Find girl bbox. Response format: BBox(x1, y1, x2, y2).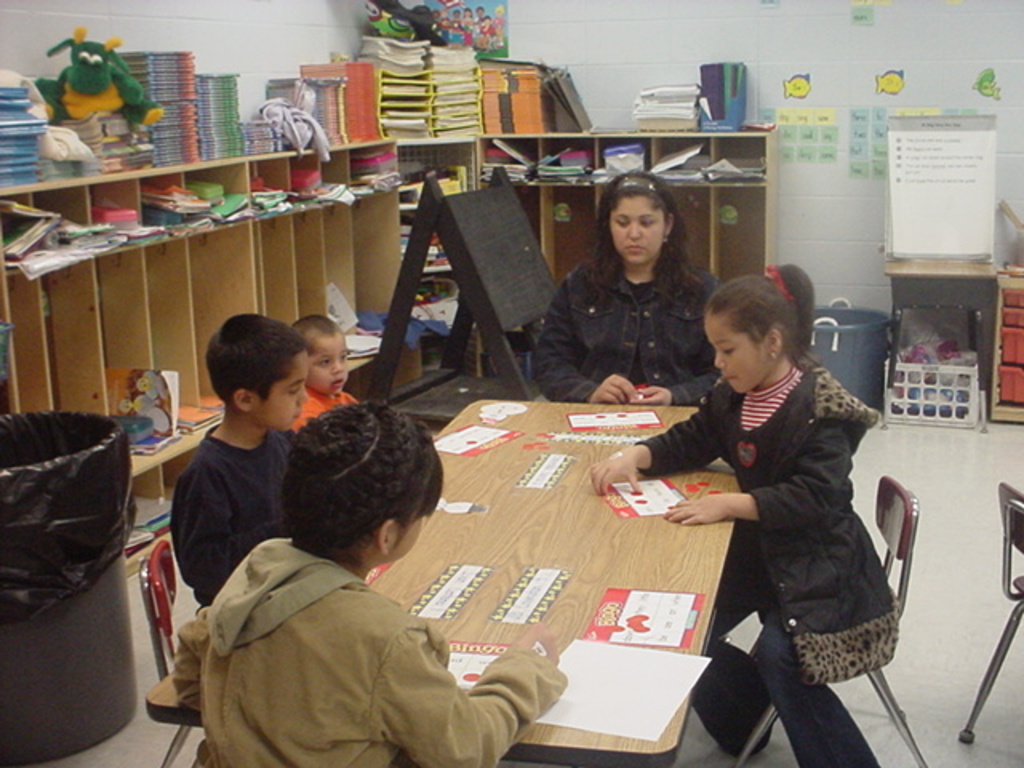
BBox(587, 261, 902, 766).
